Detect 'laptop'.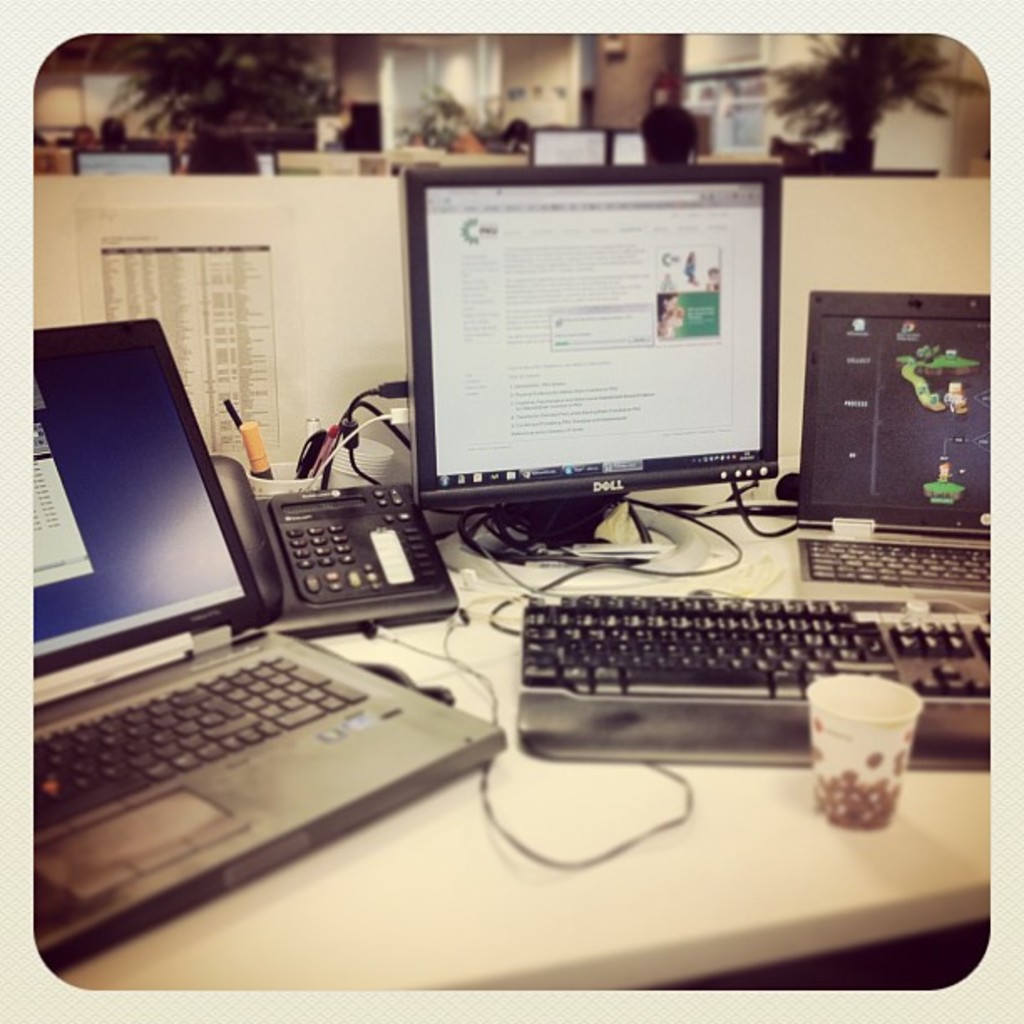
Detected at {"left": 25, "top": 316, "right": 500, "bottom": 972}.
